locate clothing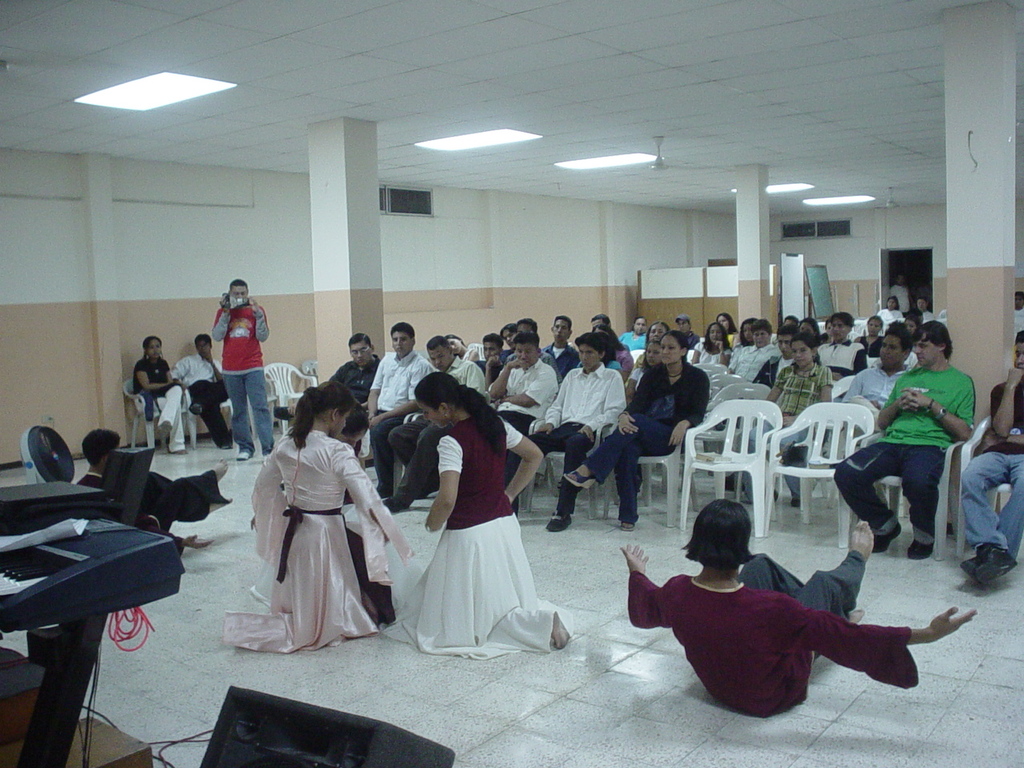
x1=629 y1=554 x2=915 y2=716
